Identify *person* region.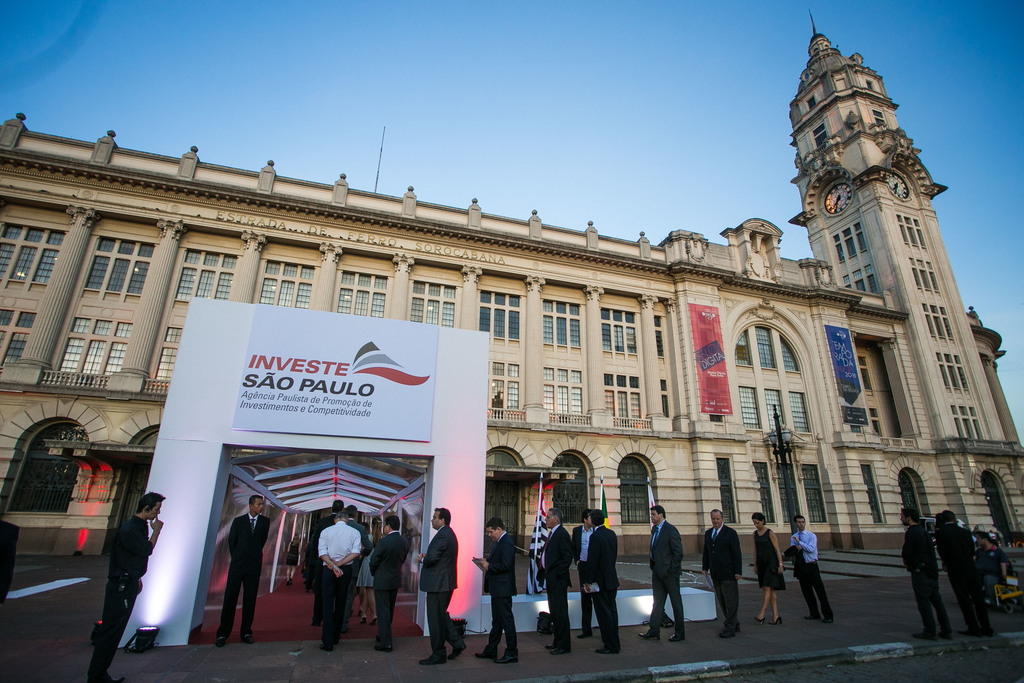
Region: detection(470, 516, 520, 664).
